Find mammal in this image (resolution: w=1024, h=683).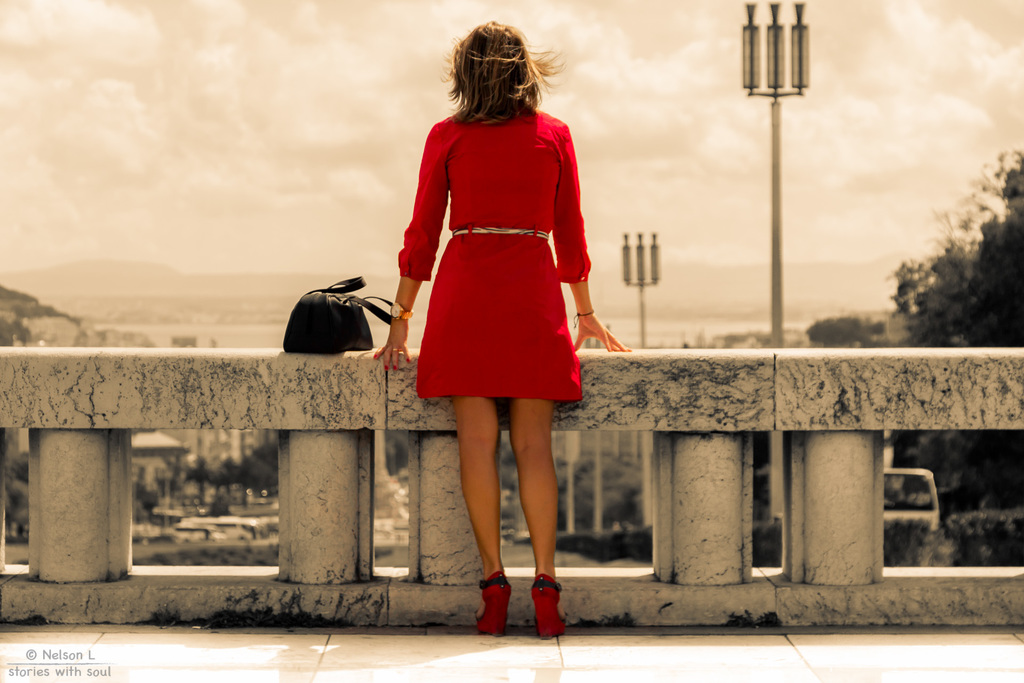
bbox(351, 53, 635, 607).
